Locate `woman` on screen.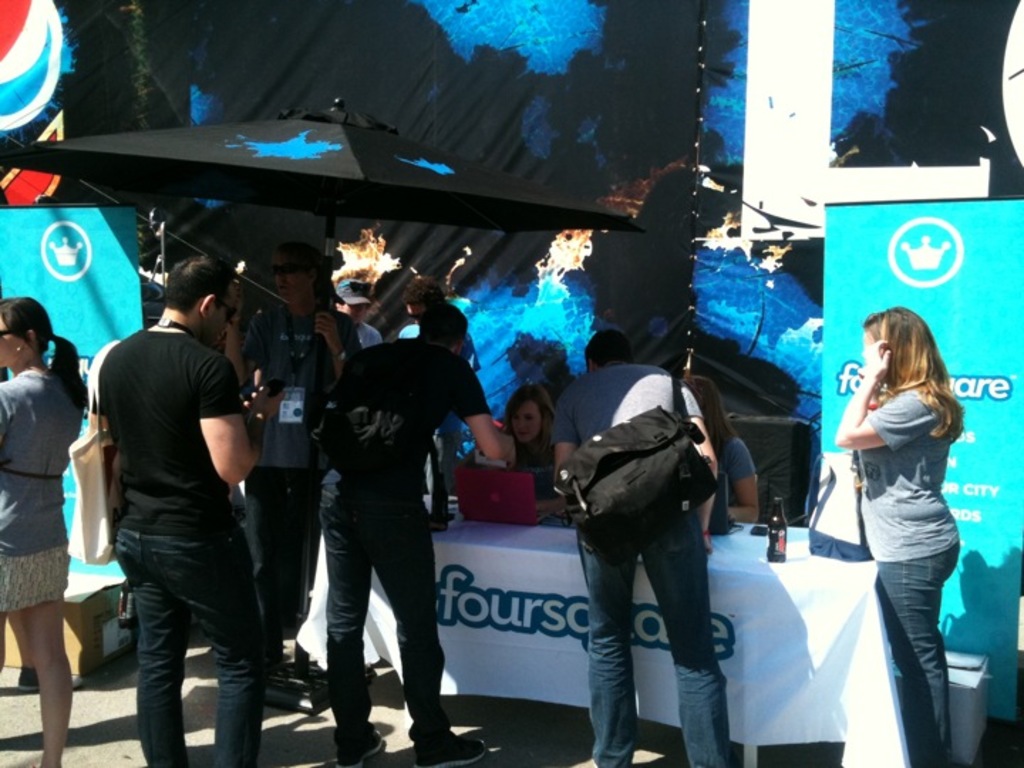
On screen at 686, 370, 759, 526.
